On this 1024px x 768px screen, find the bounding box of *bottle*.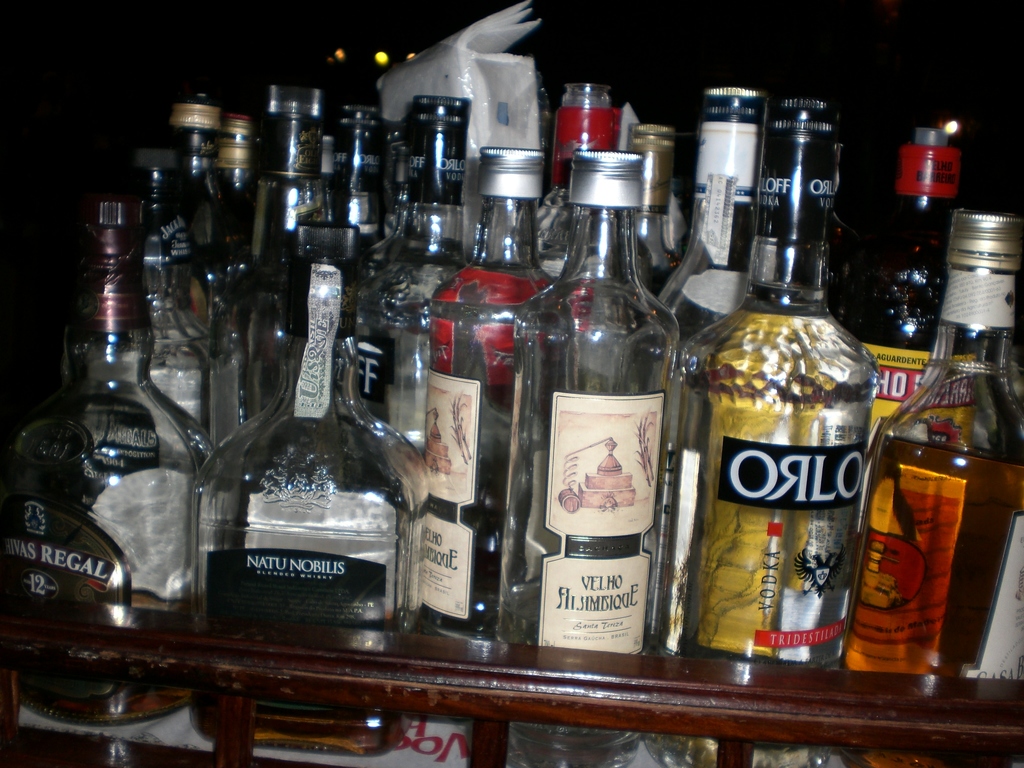
Bounding box: [left=857, top=212, right=1023, bottom=767].
